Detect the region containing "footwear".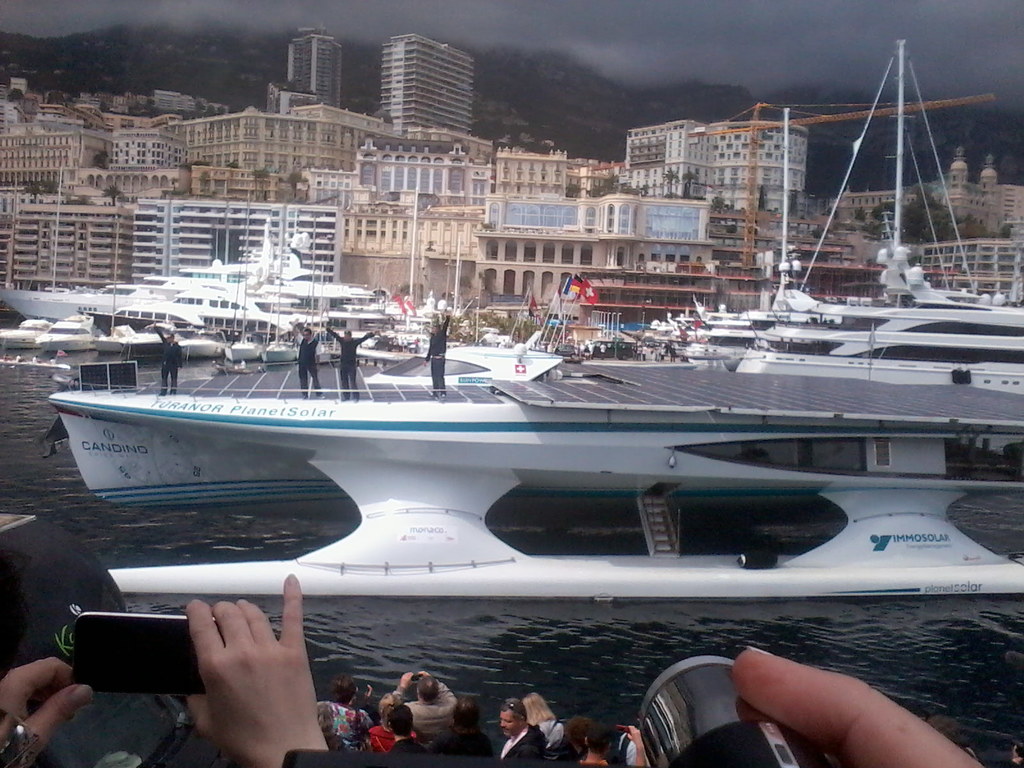
(301,394,307,401).
